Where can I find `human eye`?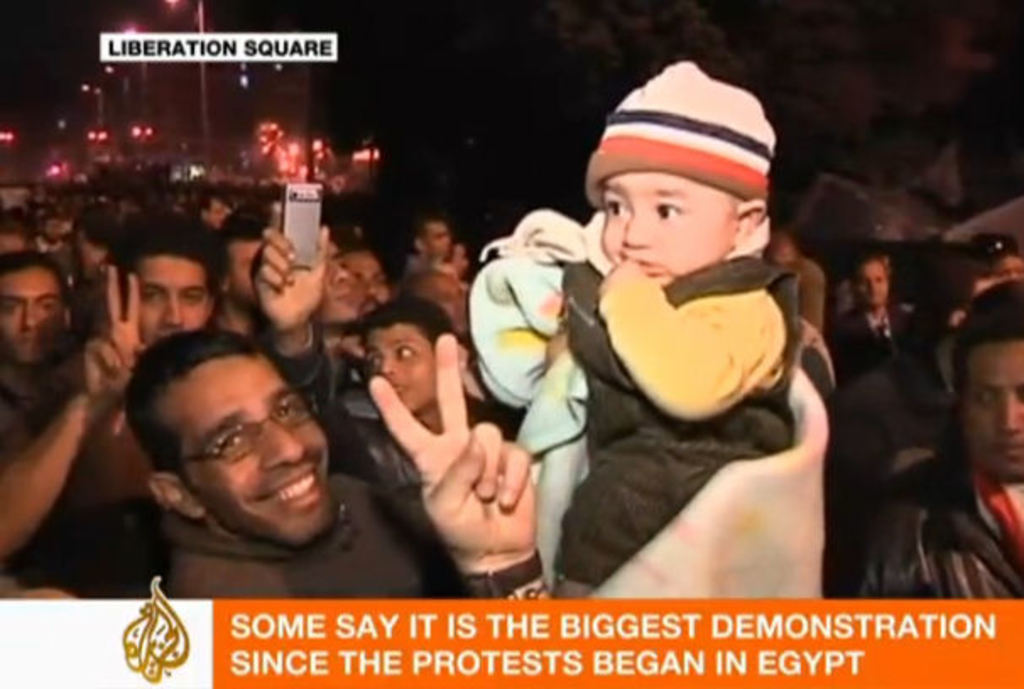
You can find it at 272:395:301:420.
